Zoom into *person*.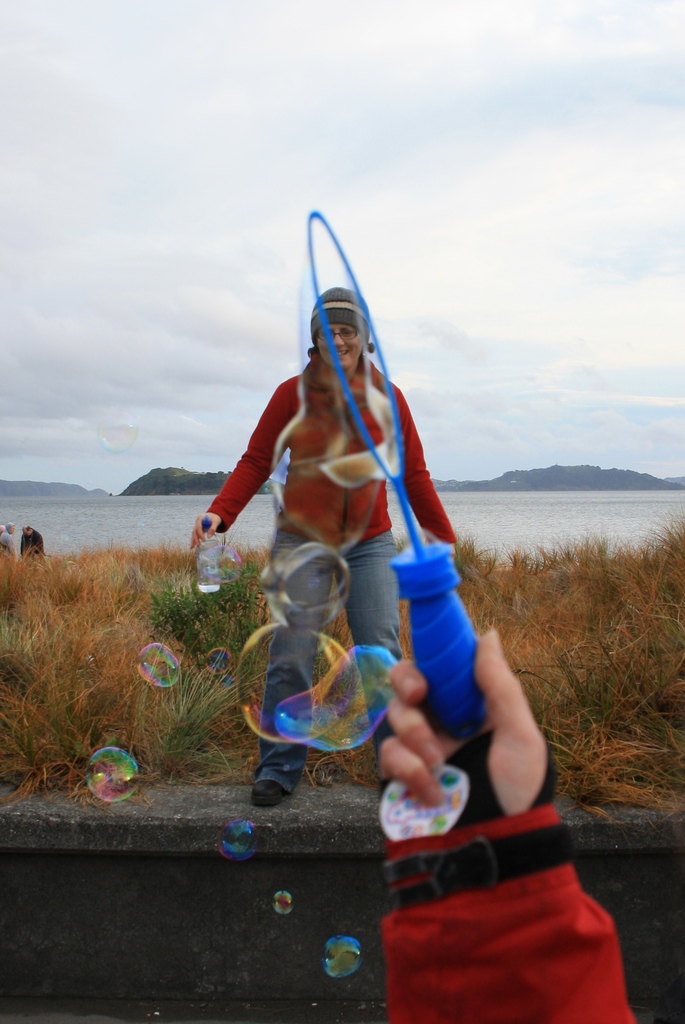
Zoom target: locate(193, 282, 481, 815).
